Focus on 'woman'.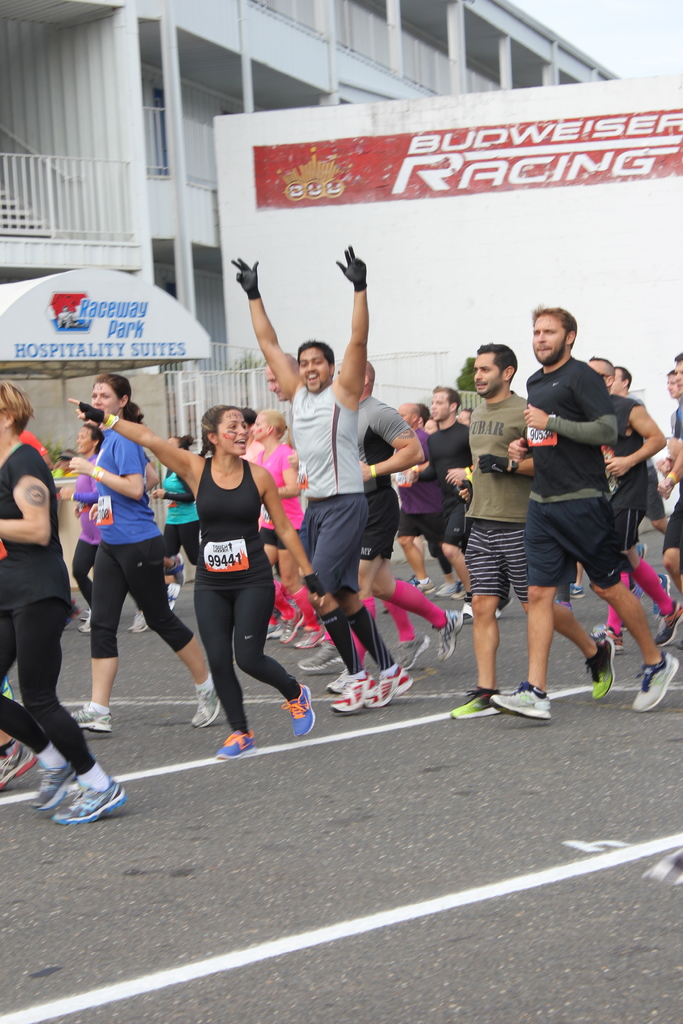
Focused at <bbox>0, 381, 129, 828</bbox>.
